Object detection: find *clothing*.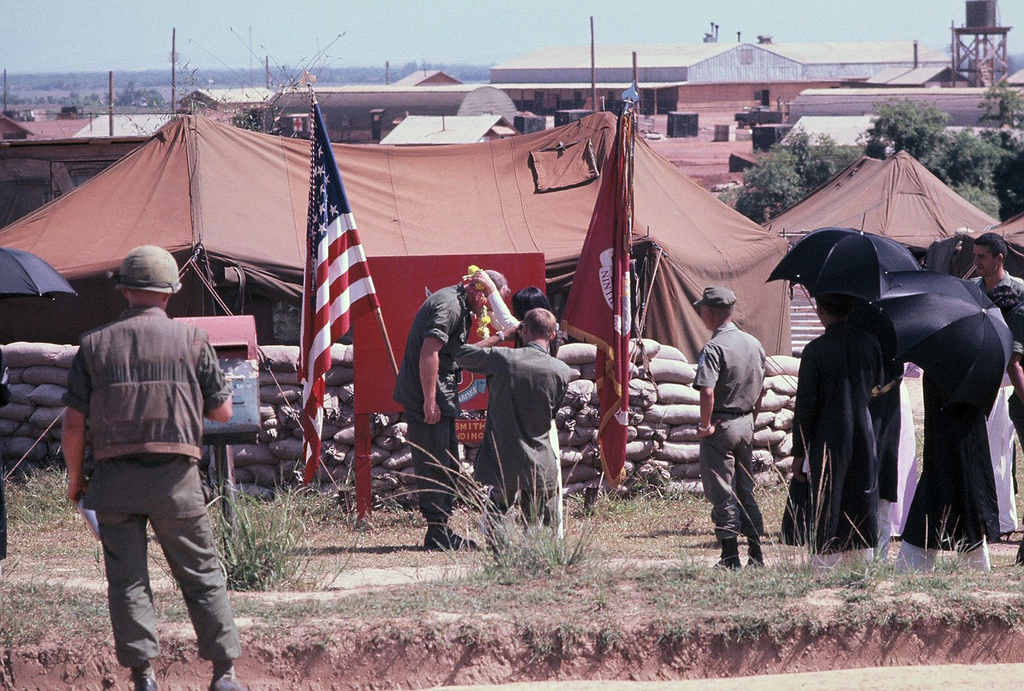
x1=1005 y1=296 x2=1023 y2=553.
